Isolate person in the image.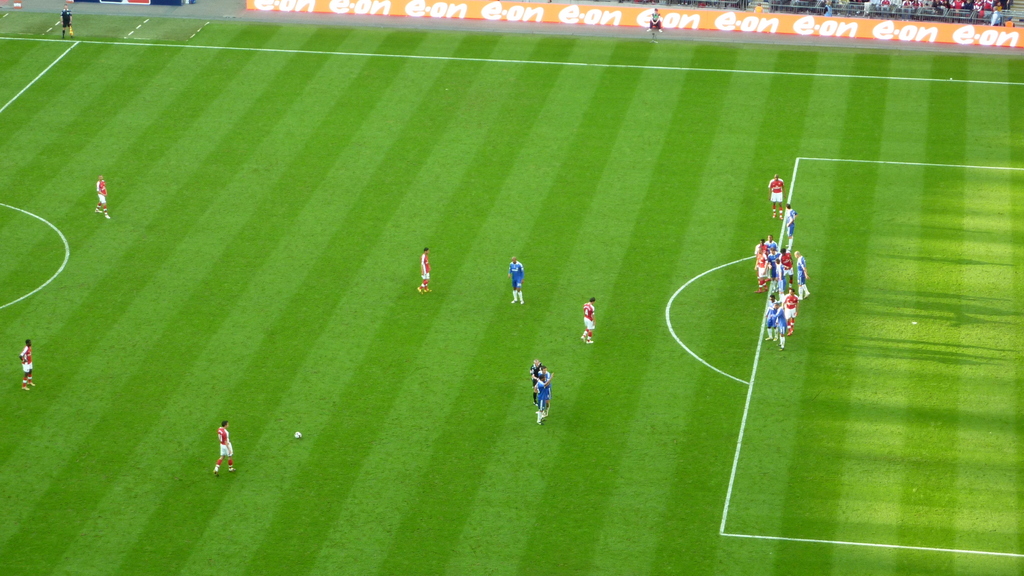
Isolated region: BBox(418, 243, 431, 292).
